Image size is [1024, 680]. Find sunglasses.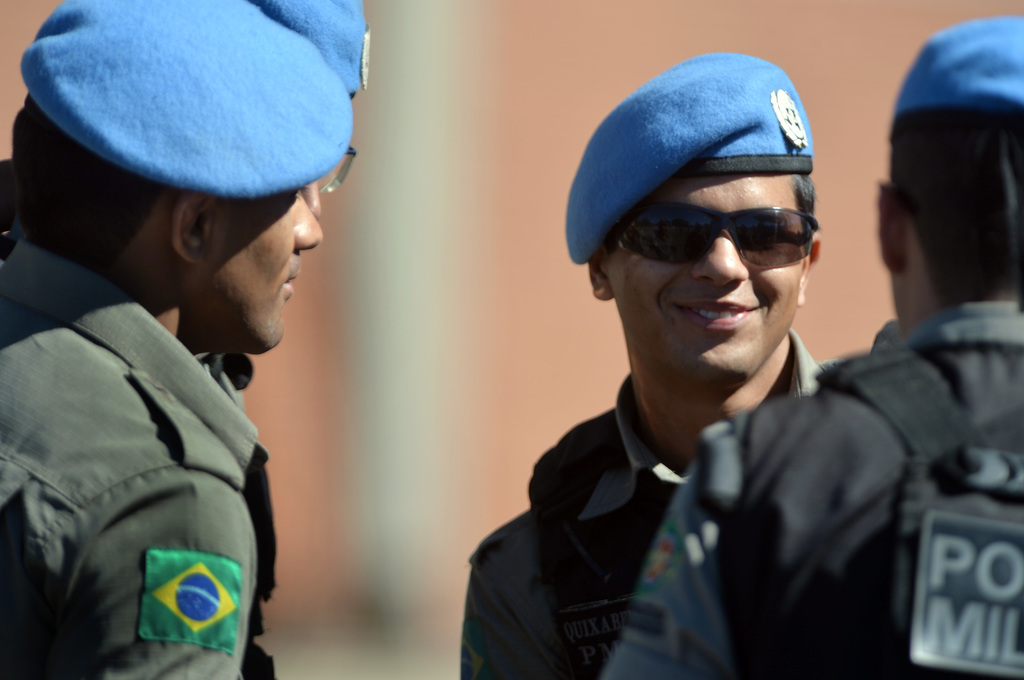
[x1=616, y1=205, x2=820, y2=261].
